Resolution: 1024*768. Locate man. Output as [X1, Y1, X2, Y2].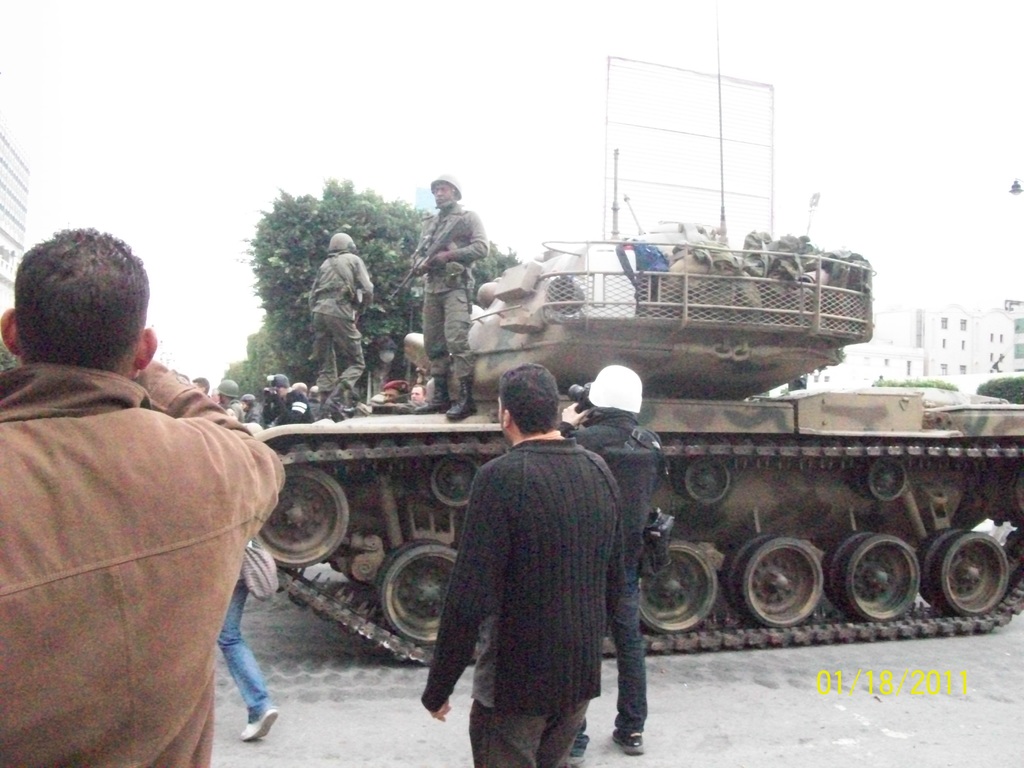
[255, 369, 315, 428].
